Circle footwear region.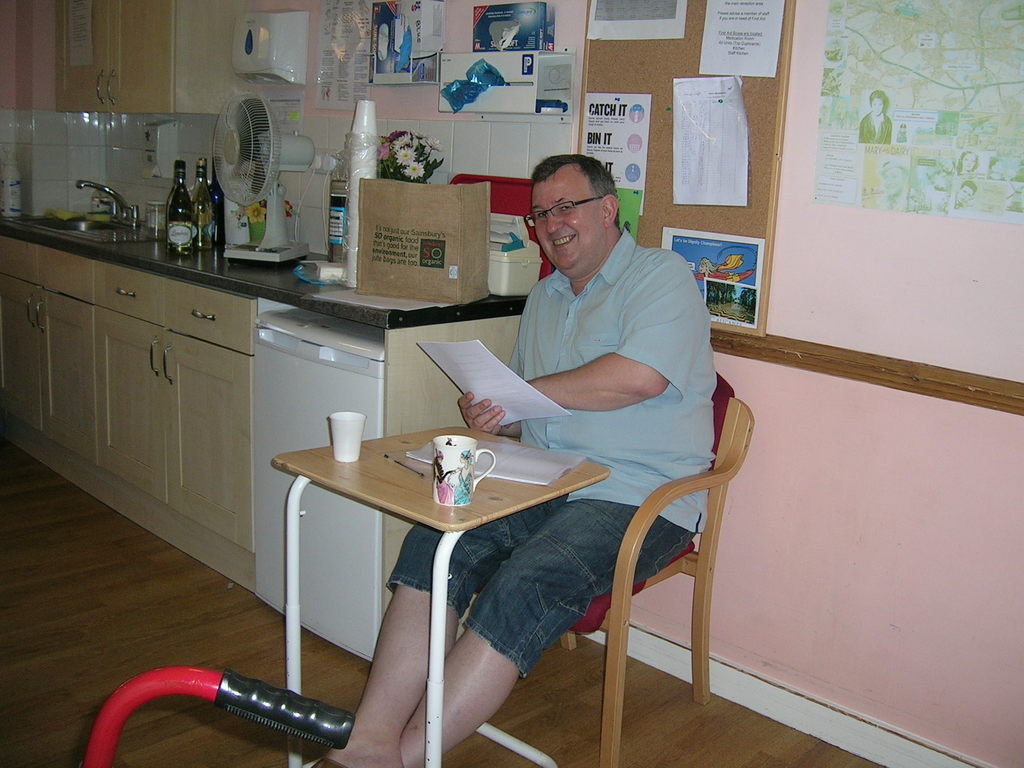
Region: (left=312, top=760, right=343, bottom=767).
